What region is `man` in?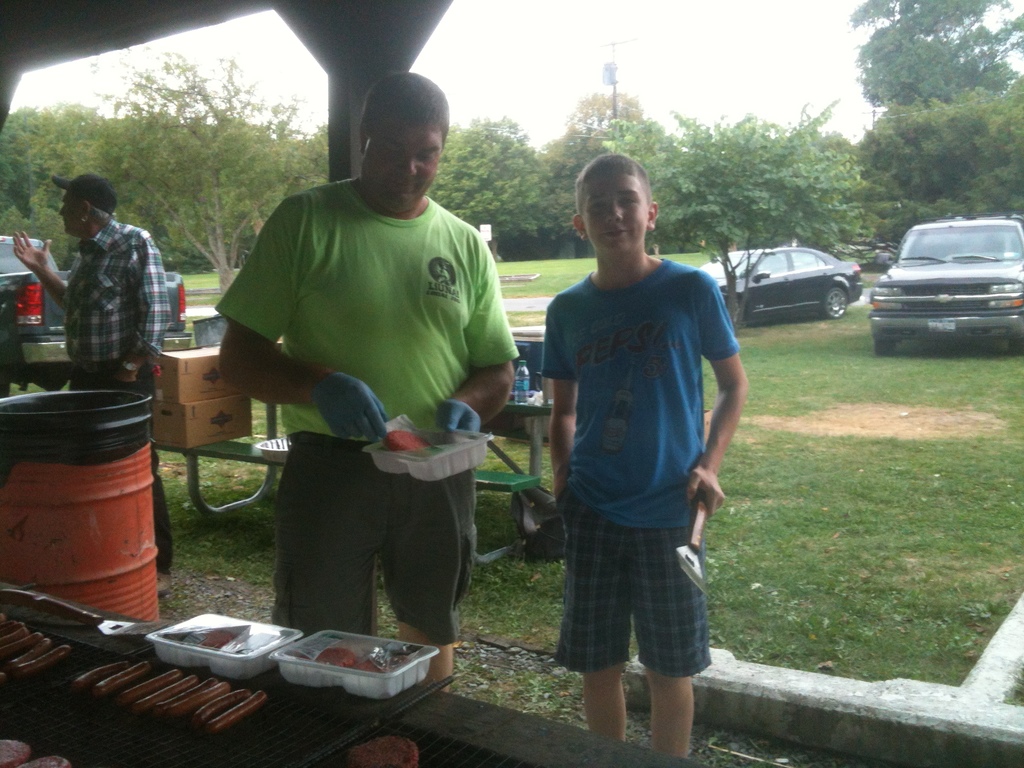
<box>18,174,178,596</box>.
